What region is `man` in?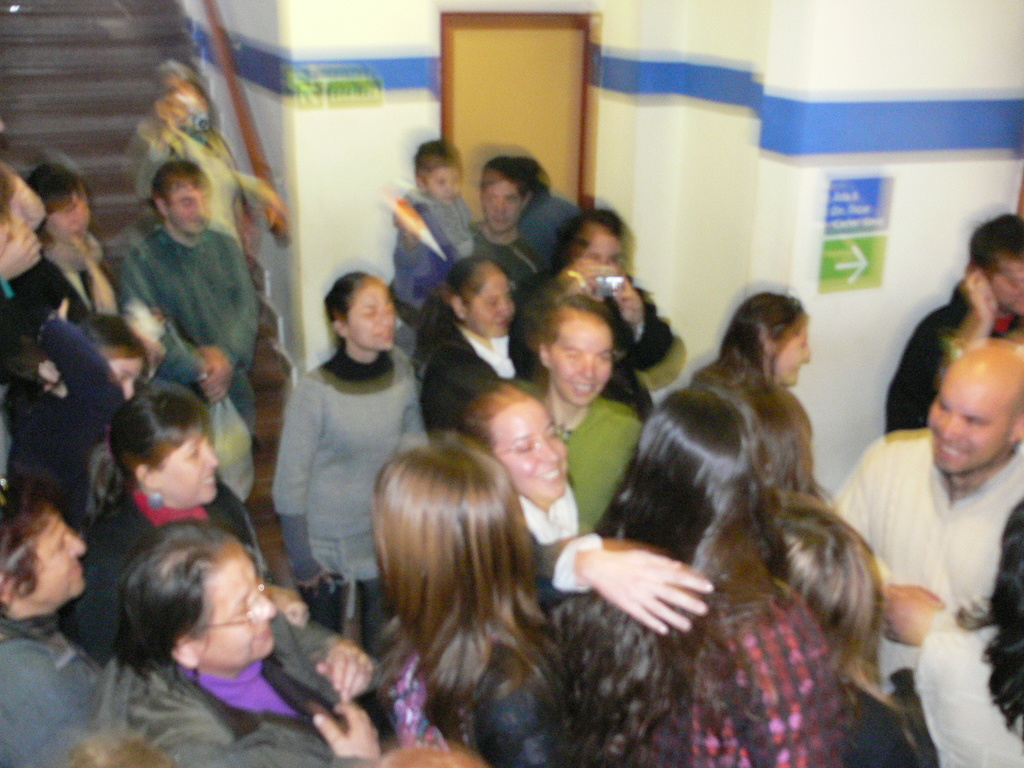
99, 173, 258, 413.
